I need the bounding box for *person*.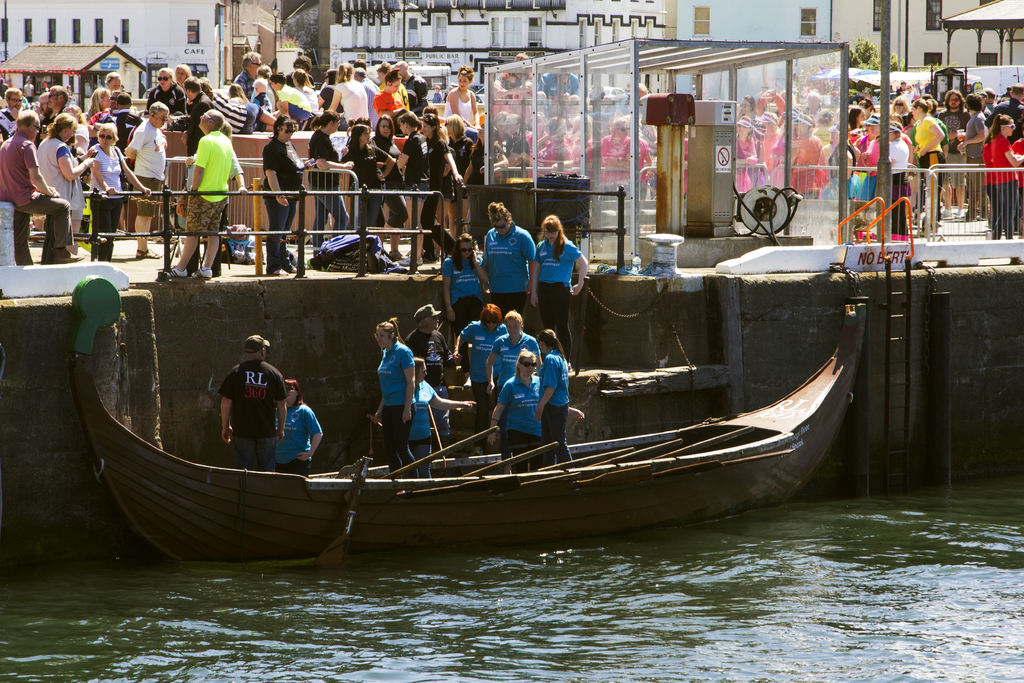
Here it is: <box>981,113,1023,242</box>.
